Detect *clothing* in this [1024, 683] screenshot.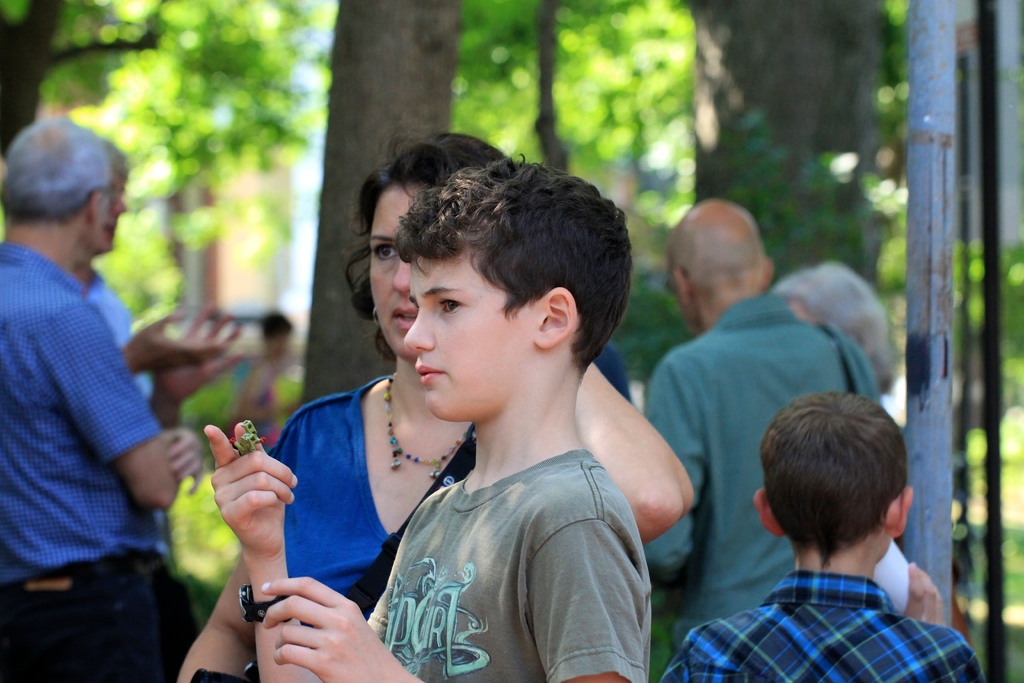
Detection: x1=642, y1=289, x2=893, y2=637.
